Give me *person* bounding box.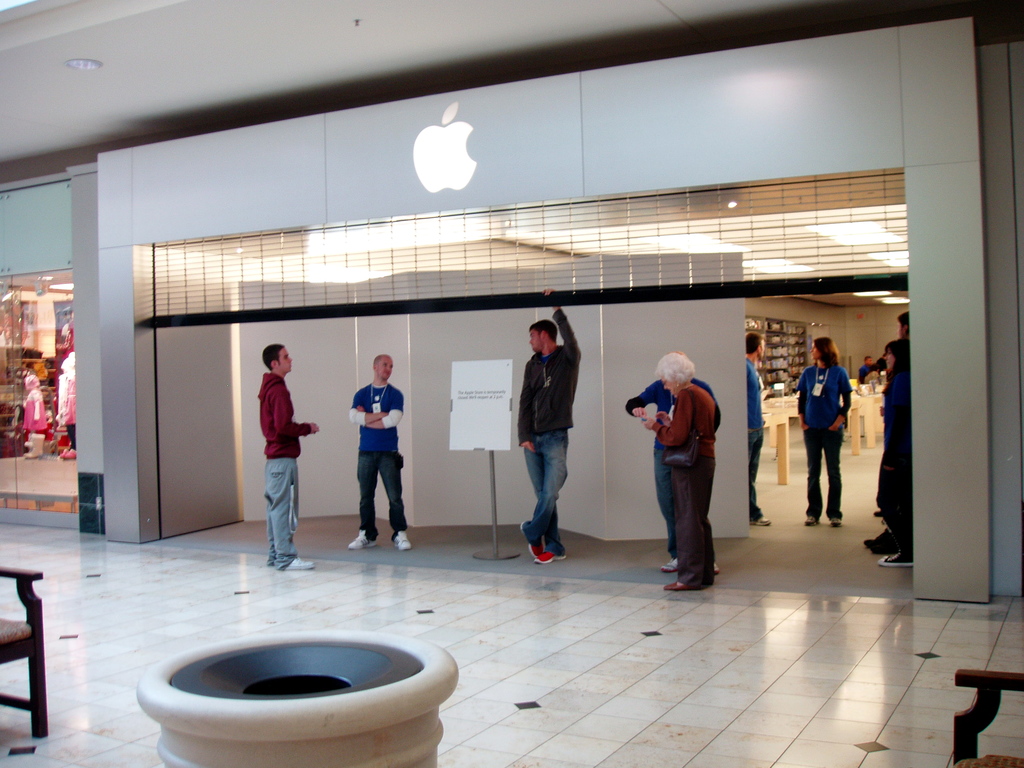
[x1=627, y1=349, x2=727, y2=574].
